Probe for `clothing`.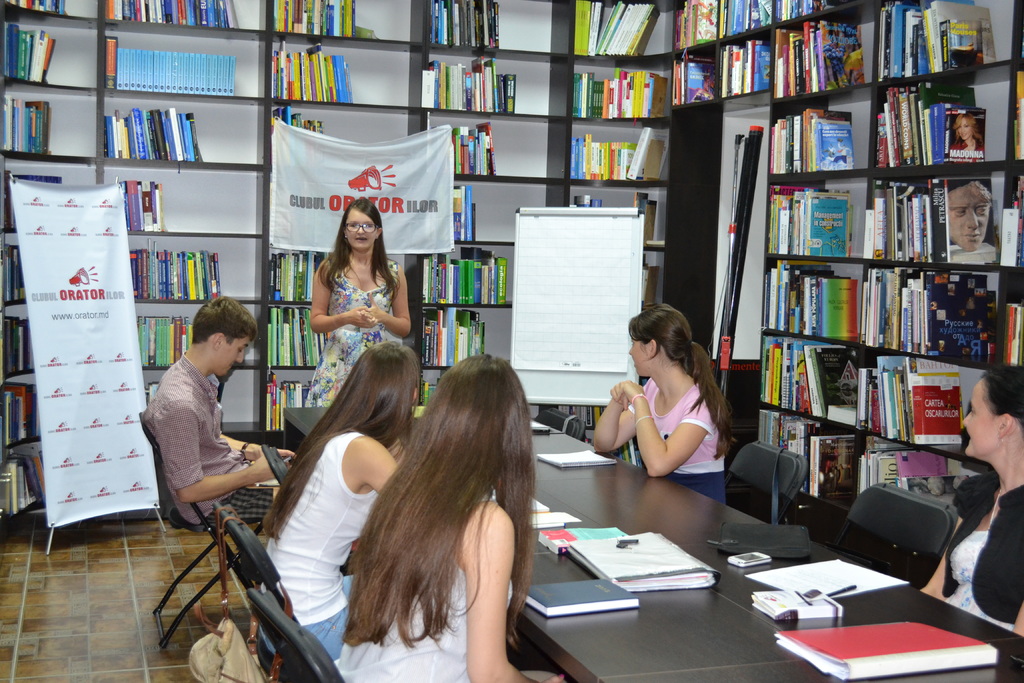
Probe result: x1=136, y1=320, x2=263, y2=557.
